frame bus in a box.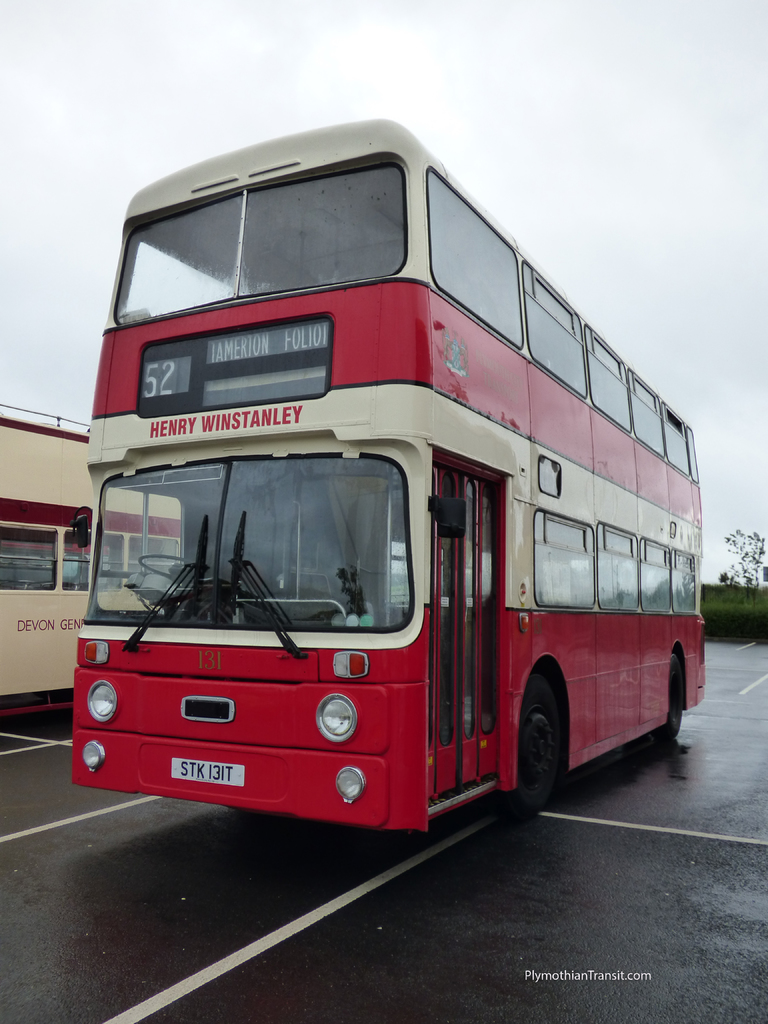
{"x1": 72, "y1": 113, "x2": 713, "y2": 844}.
